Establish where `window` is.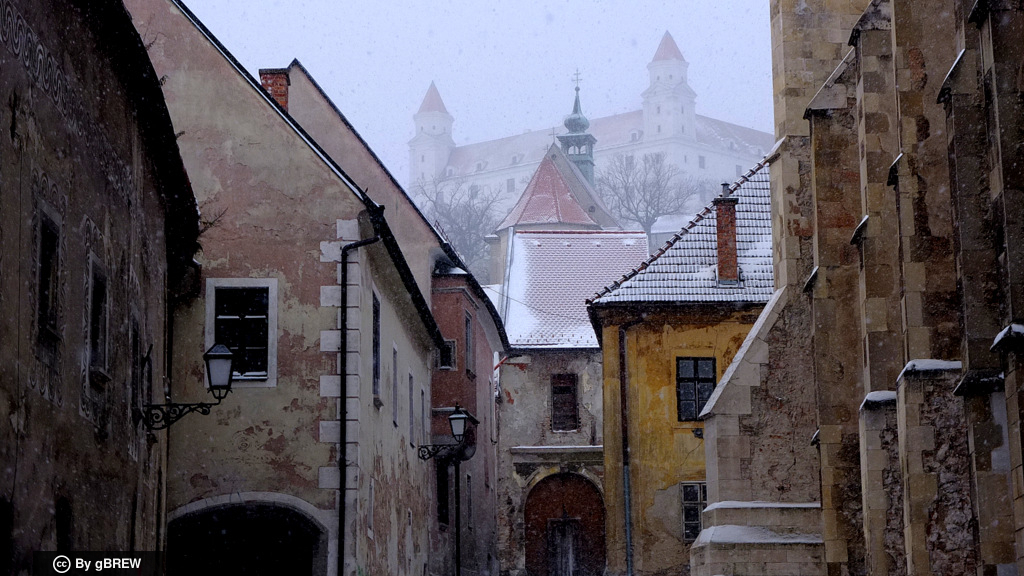
Established at [x1=469, y1=185, x2=475, y2=196].
